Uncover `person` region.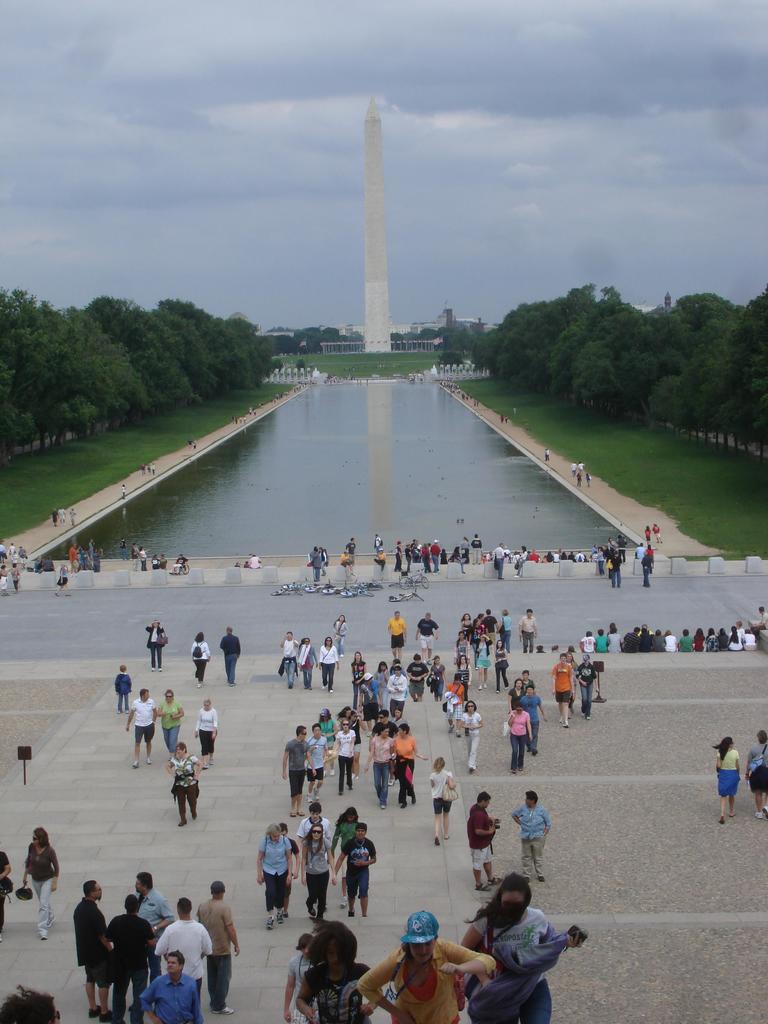
Uncovered: <box>161,685,184,746</box>.
